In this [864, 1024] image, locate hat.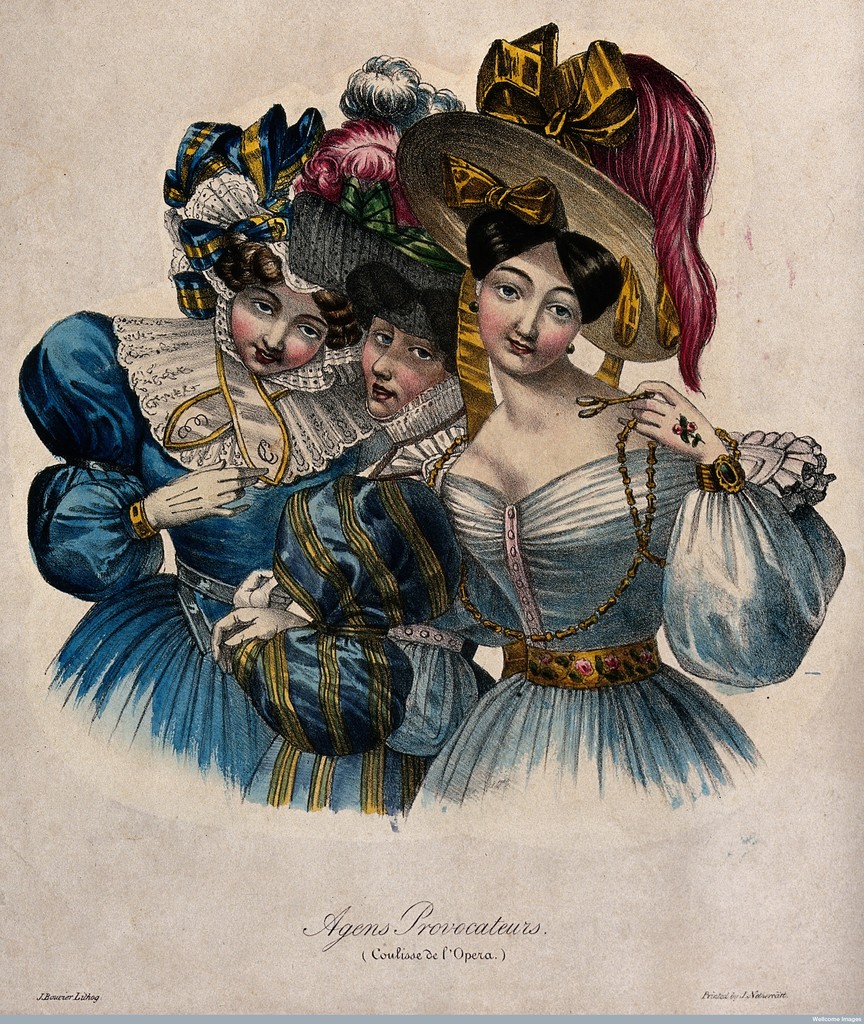
Bounding box: <region>286, 57, 466, 374</region>.
